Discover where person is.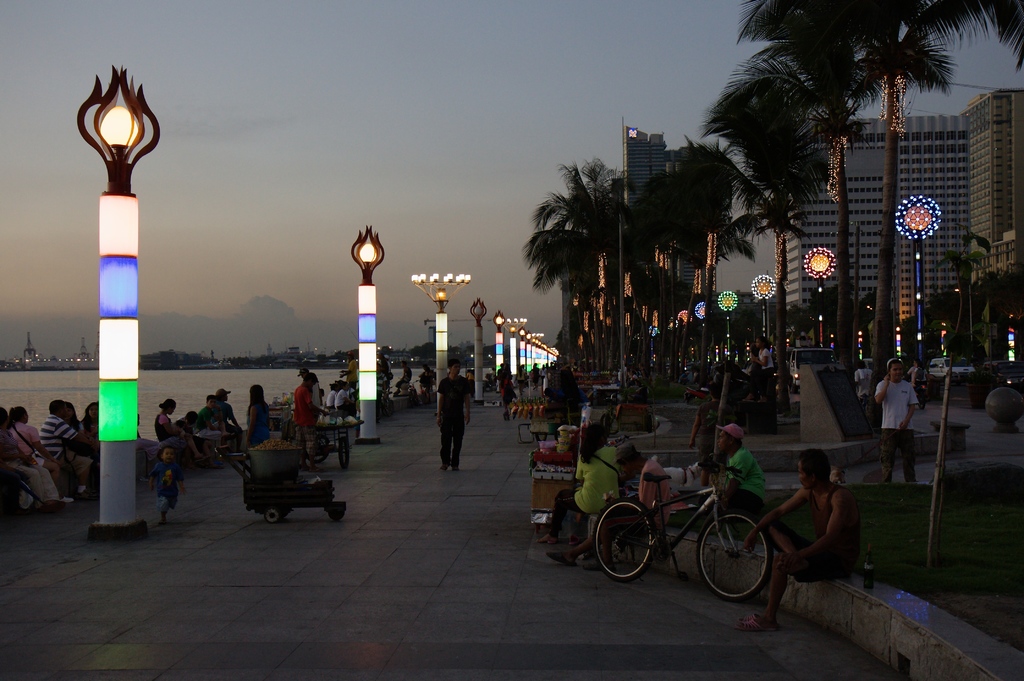
Discovered at detection(429, 370, 475, 475).
